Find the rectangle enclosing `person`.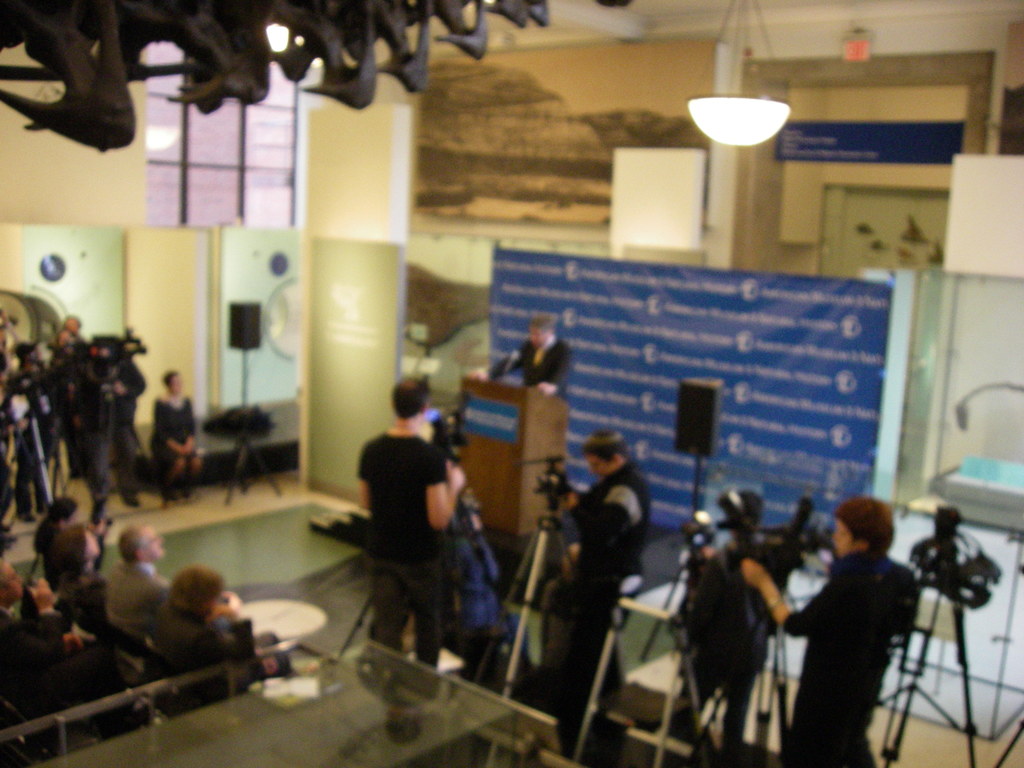
region(547, 426, 639, 703).
